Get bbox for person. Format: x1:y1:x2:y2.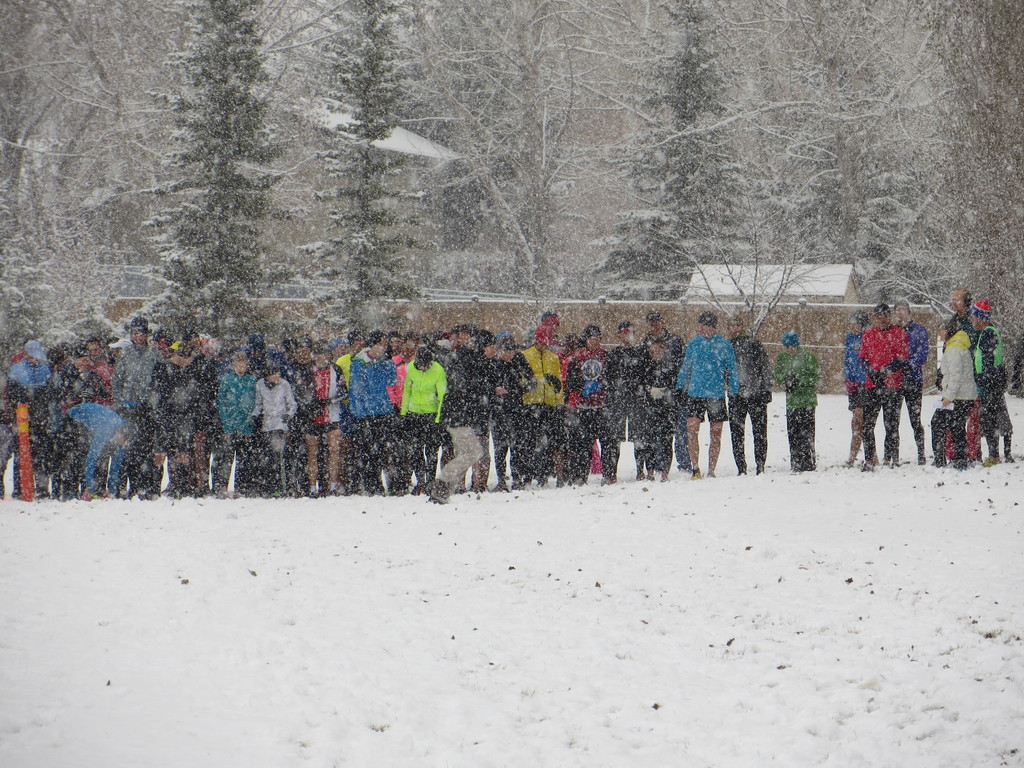
859:300:904:462.
